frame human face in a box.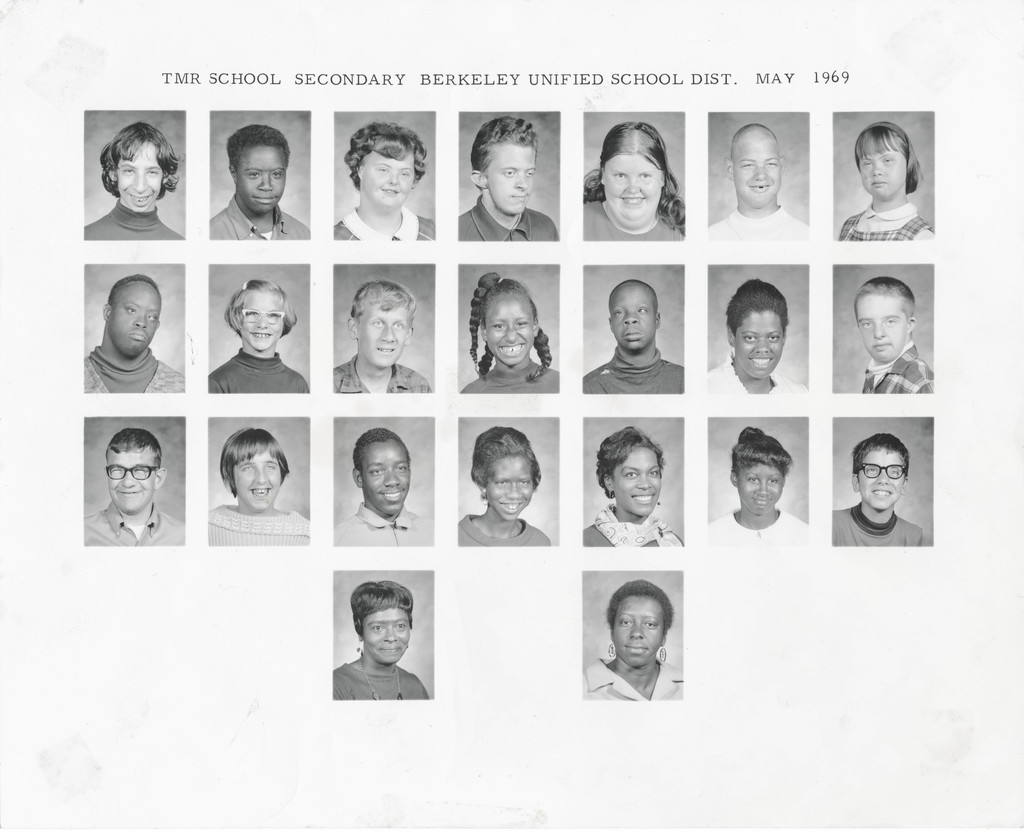
box(244, 144, 284, 210).
